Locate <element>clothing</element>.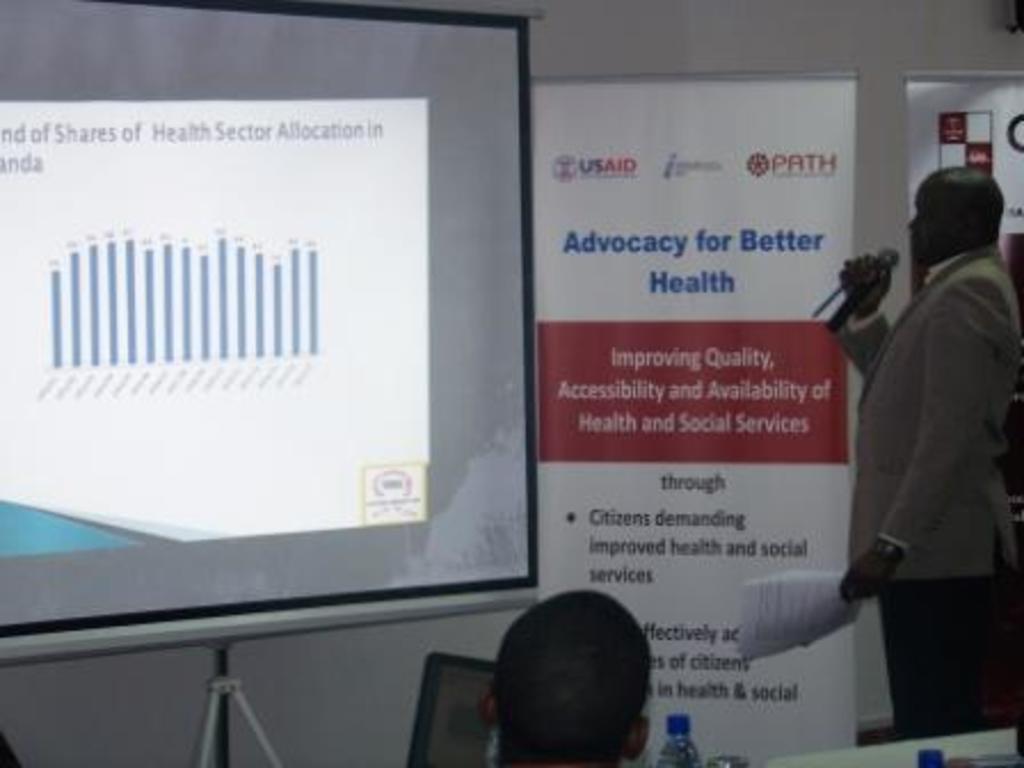
Bounding box: box=[821, 190, 1017, 738].
